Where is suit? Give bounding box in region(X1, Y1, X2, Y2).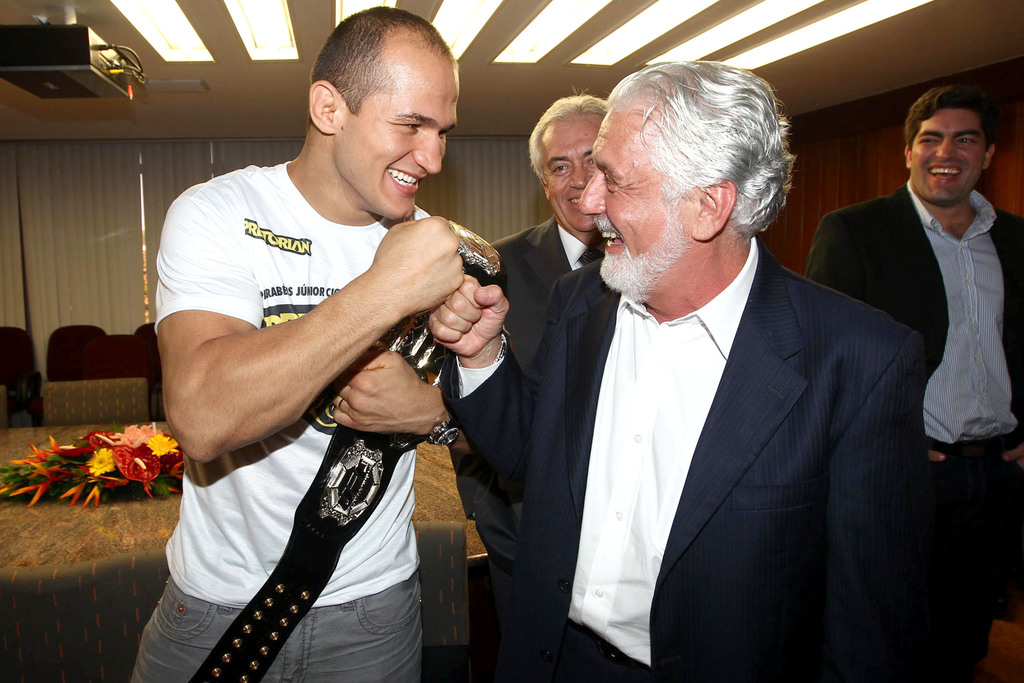
region(811, 183, 1023, 682).
